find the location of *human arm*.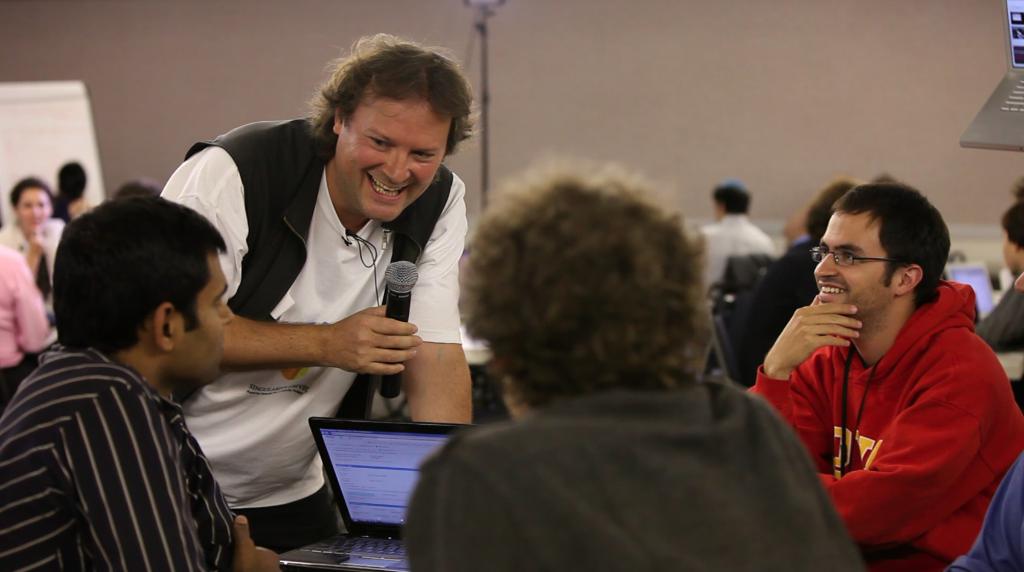
Location: <region>405, 170, 472, 422</region>.
